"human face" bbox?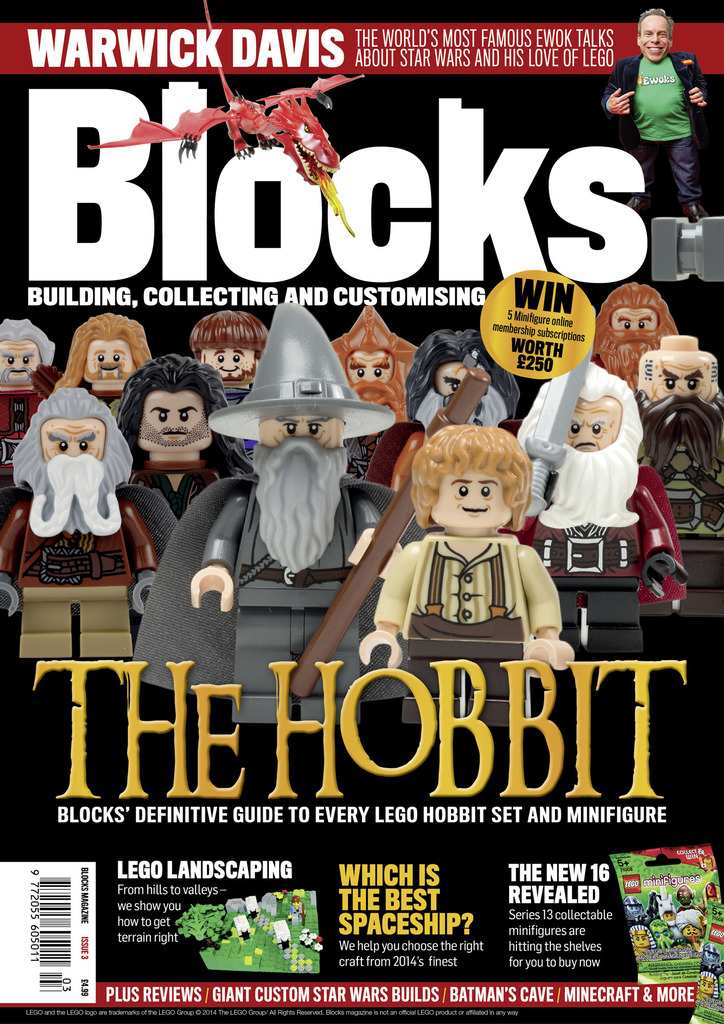
<region>86, 339, 136, 388</region>
